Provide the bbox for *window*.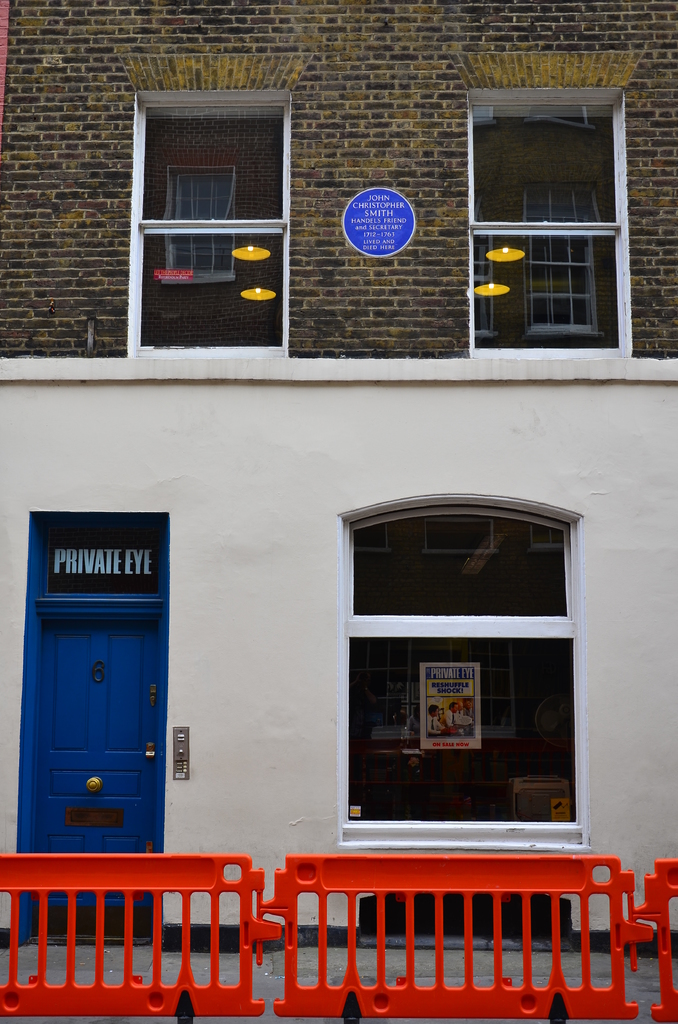
<bbox>464, 92, 622, 364</bbox>.
